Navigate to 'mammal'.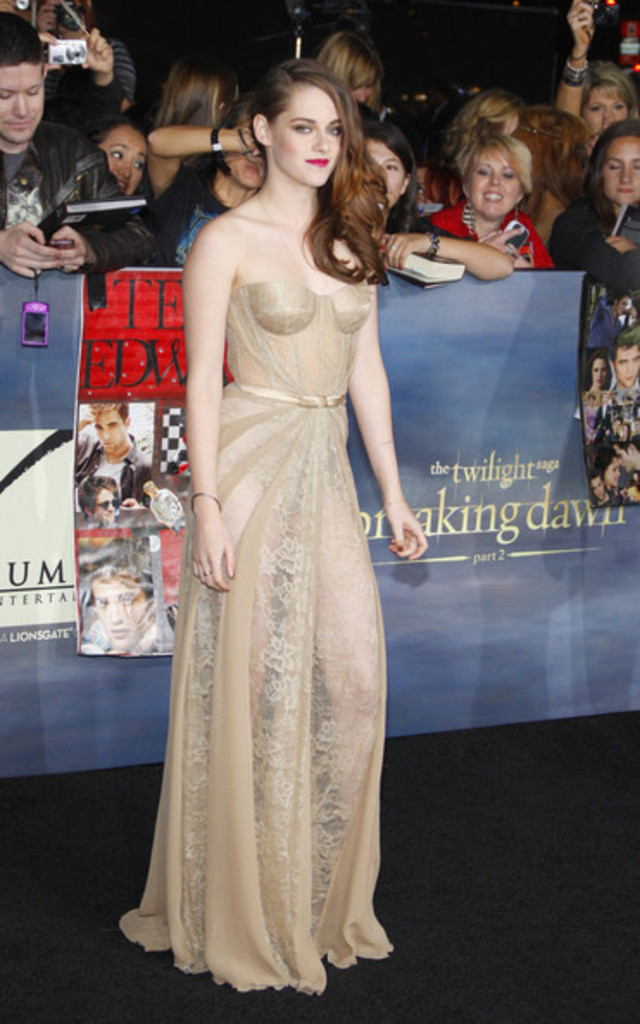
Navigation target: 91:540:179:653.
